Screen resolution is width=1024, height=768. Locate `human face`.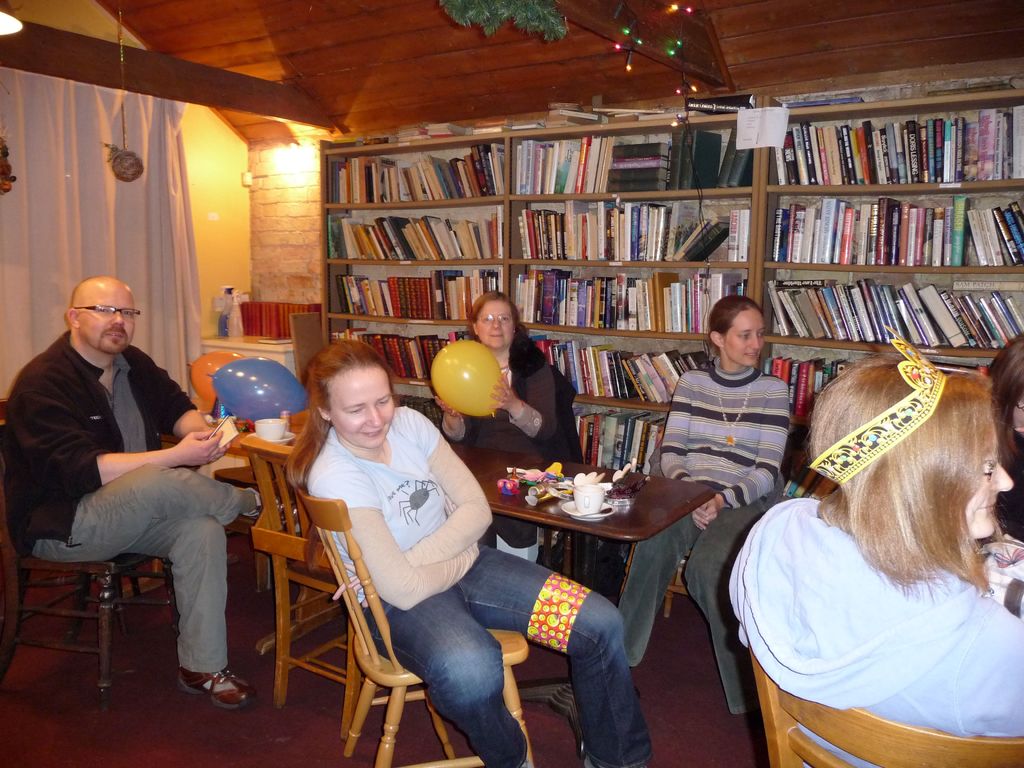
[x1=330, y1=364, x2=392, y2=452].
